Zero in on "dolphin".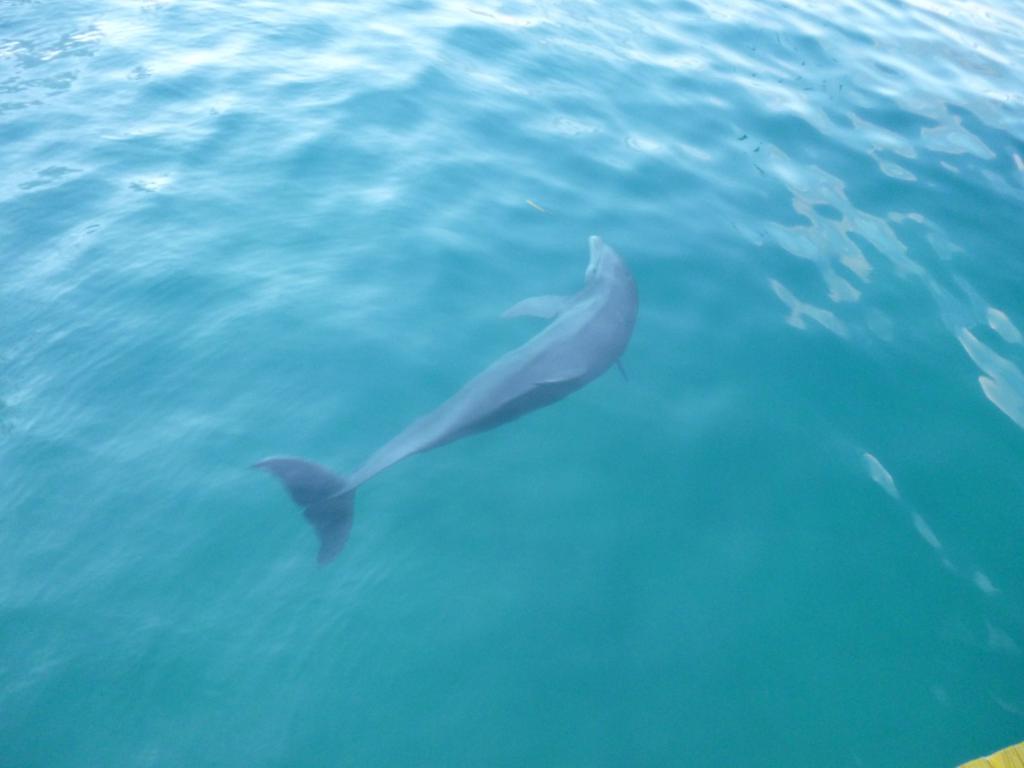
Zeroed in: 249/233/643/575.
